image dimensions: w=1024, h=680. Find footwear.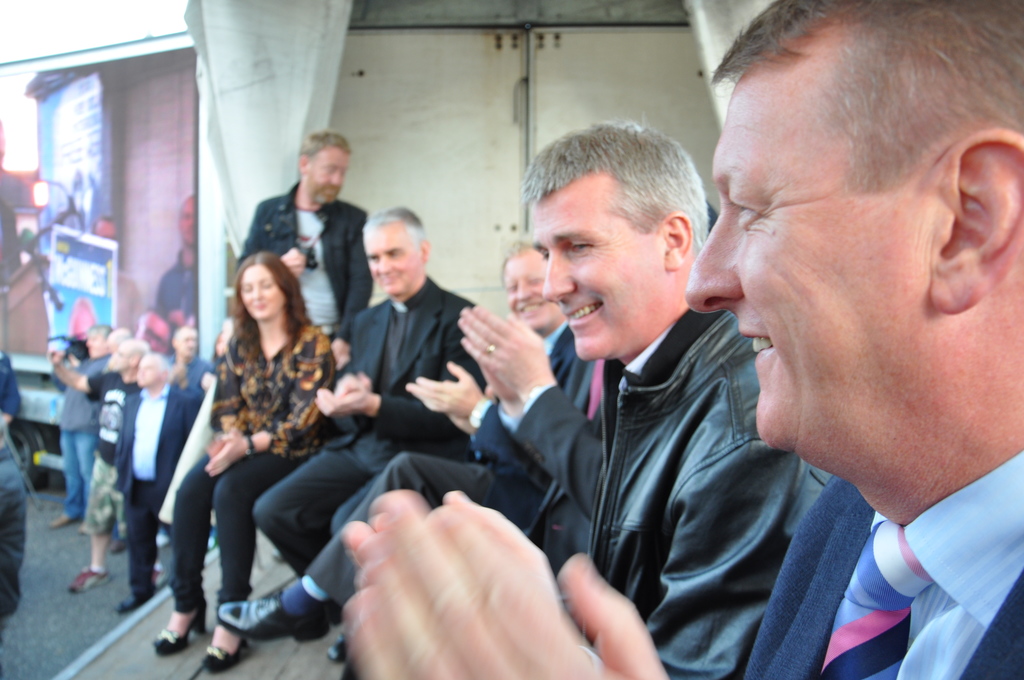
<region>67, 563, 108, 594</region>.
